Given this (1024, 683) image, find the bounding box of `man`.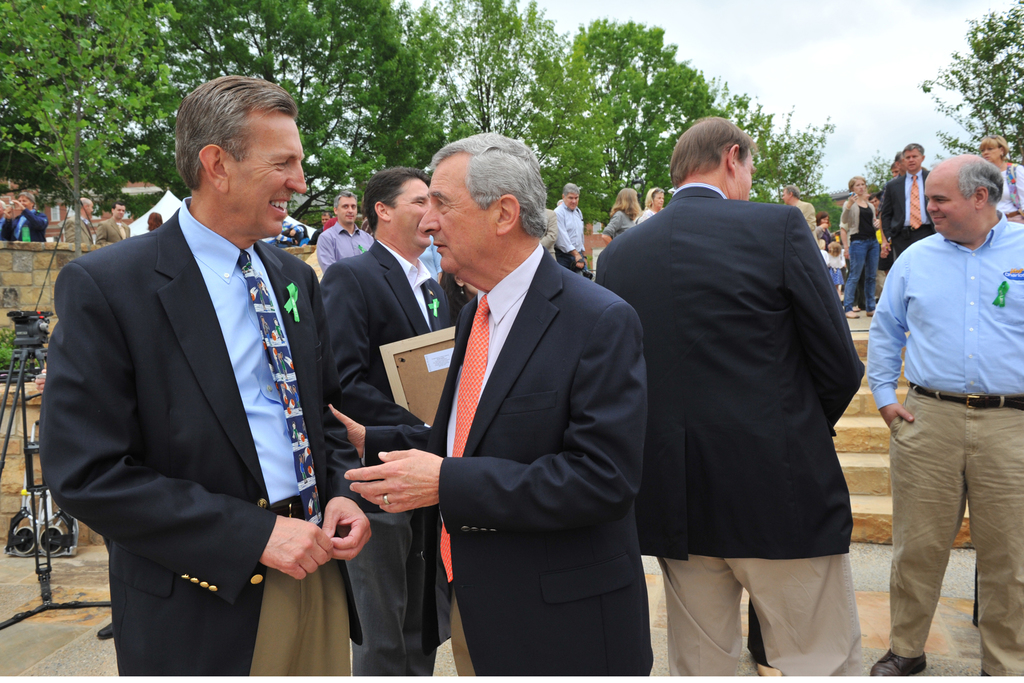
pyautogui.locateOnScreen(97, 199, 131, 241).
